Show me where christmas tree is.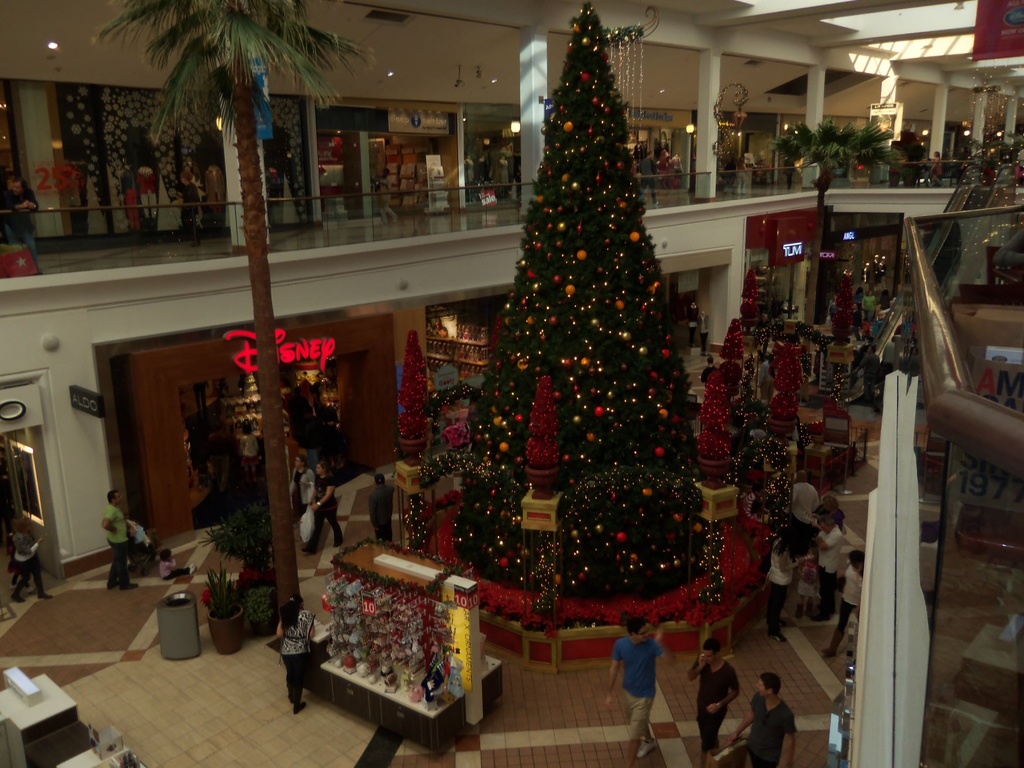
christmas tree is at bbox=(718, 312, 746, 379).
